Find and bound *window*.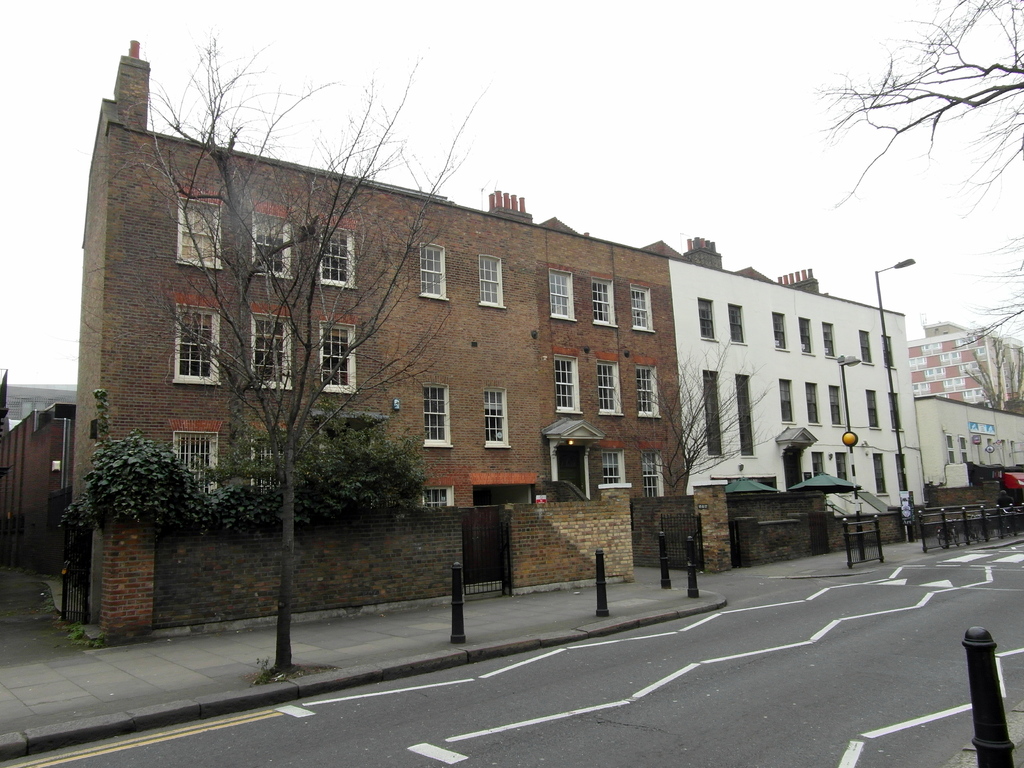
Bound: [321, 305, 356, 390].
